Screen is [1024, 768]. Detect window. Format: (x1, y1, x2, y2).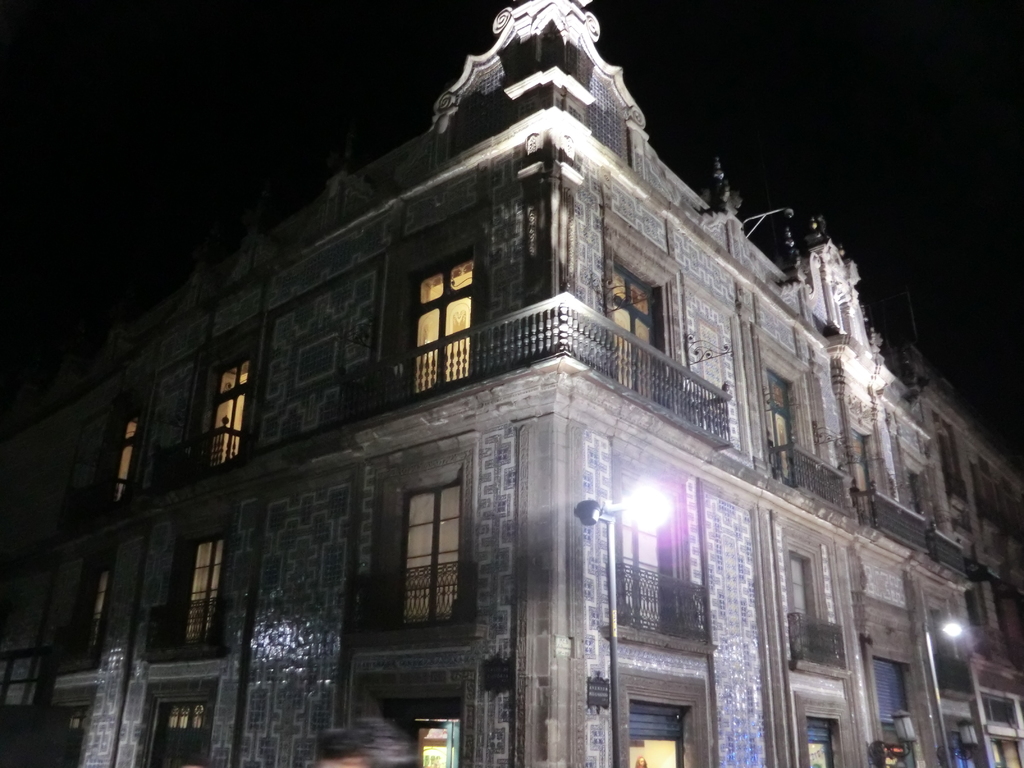
(961, 593, 986, 647).
